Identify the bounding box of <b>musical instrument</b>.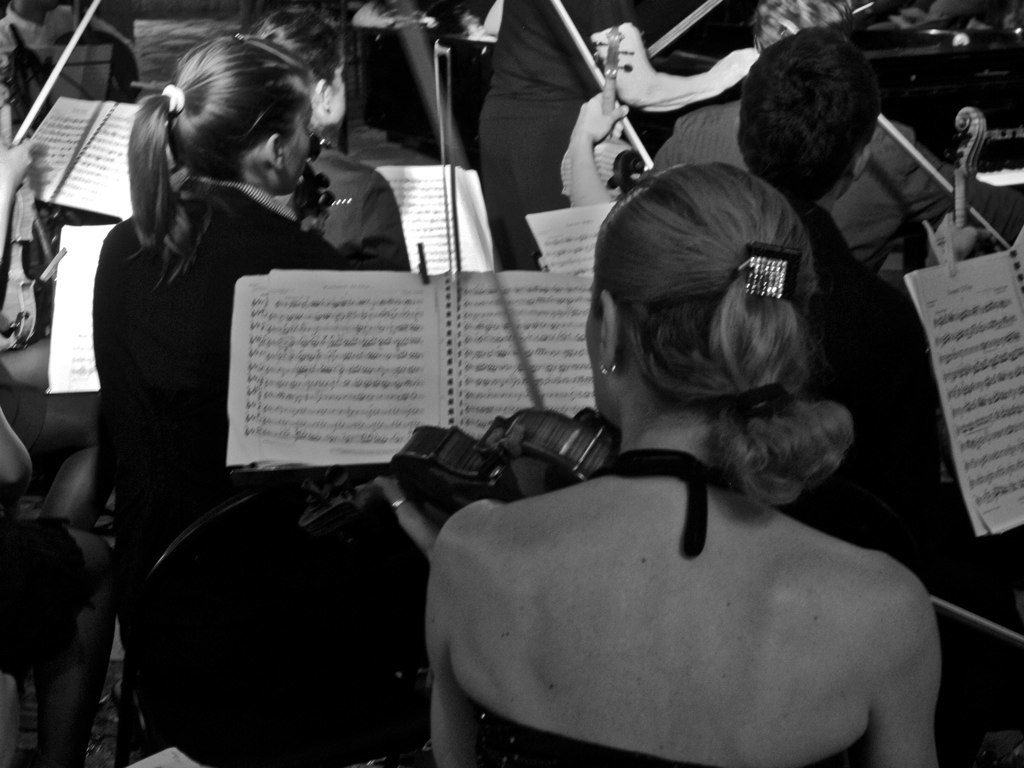
bbox(876, 98, 1023, 491).
